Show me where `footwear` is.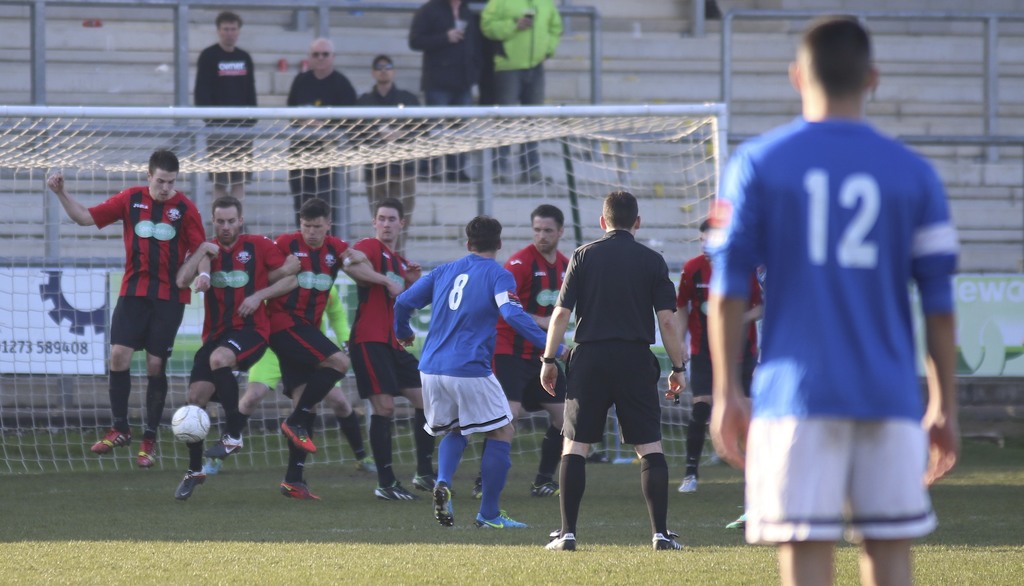
`footwear` is at rect(477, 508, 525, 537).
